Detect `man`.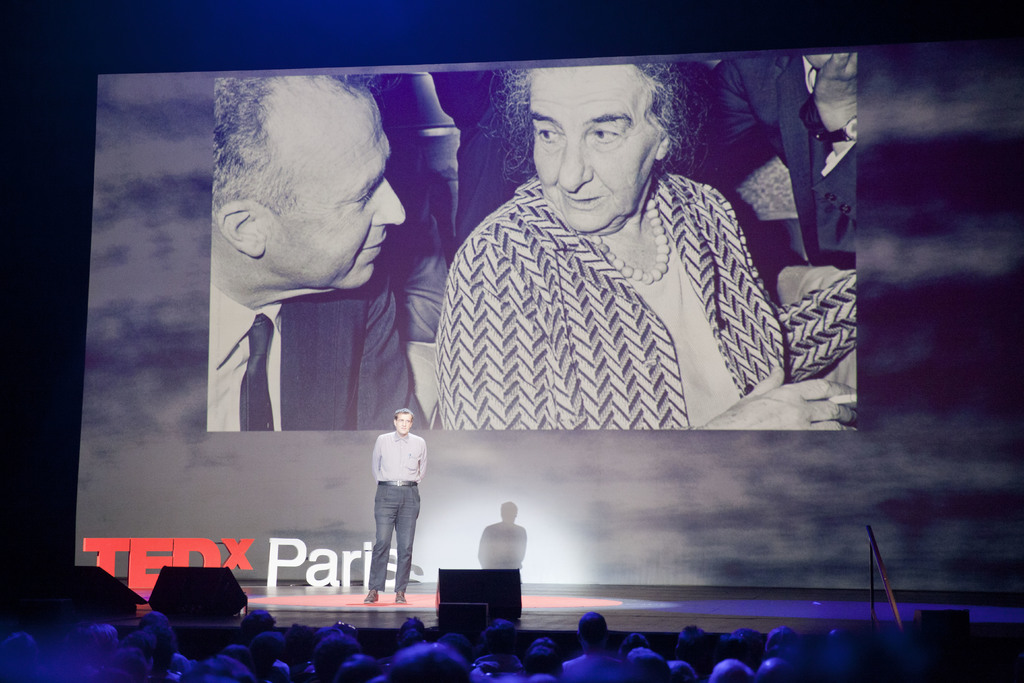
Detected at Rect(204, 72, 429, 431).
